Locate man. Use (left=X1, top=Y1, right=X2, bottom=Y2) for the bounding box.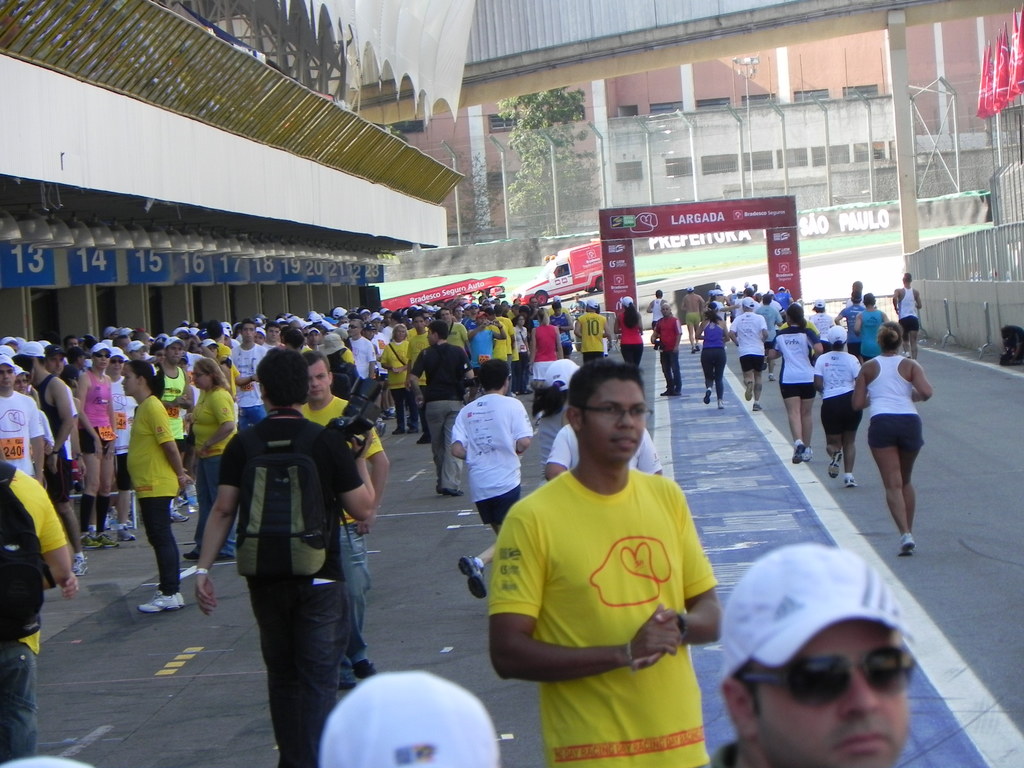
(left=731, top=300, right=764, bottom=410).
